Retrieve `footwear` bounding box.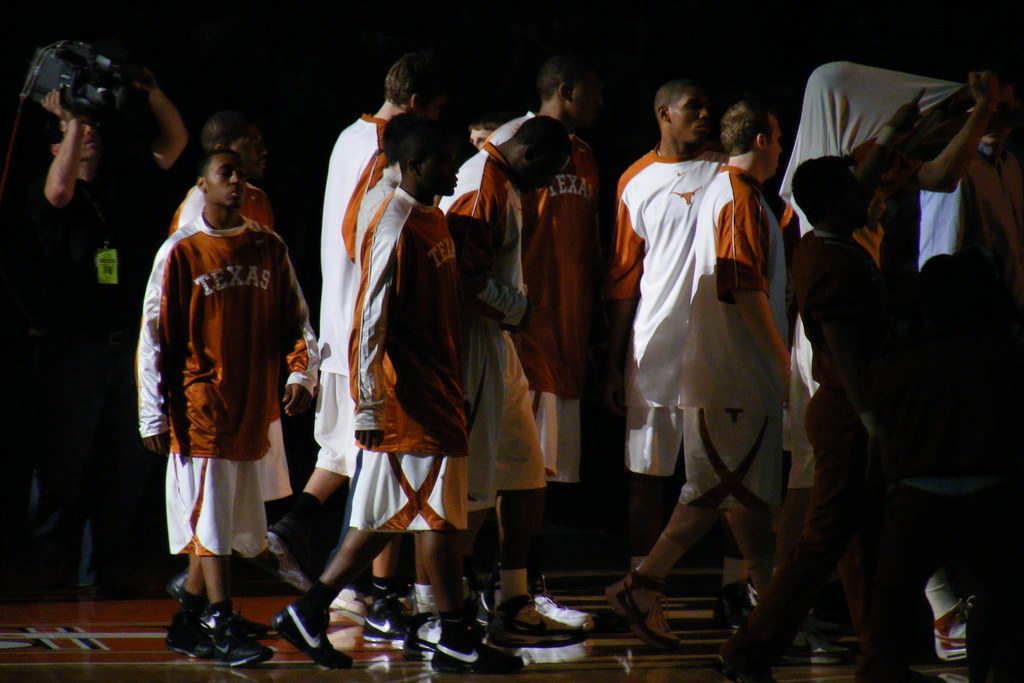
Bounding box: bbox=[324, 575, 375, 632].
